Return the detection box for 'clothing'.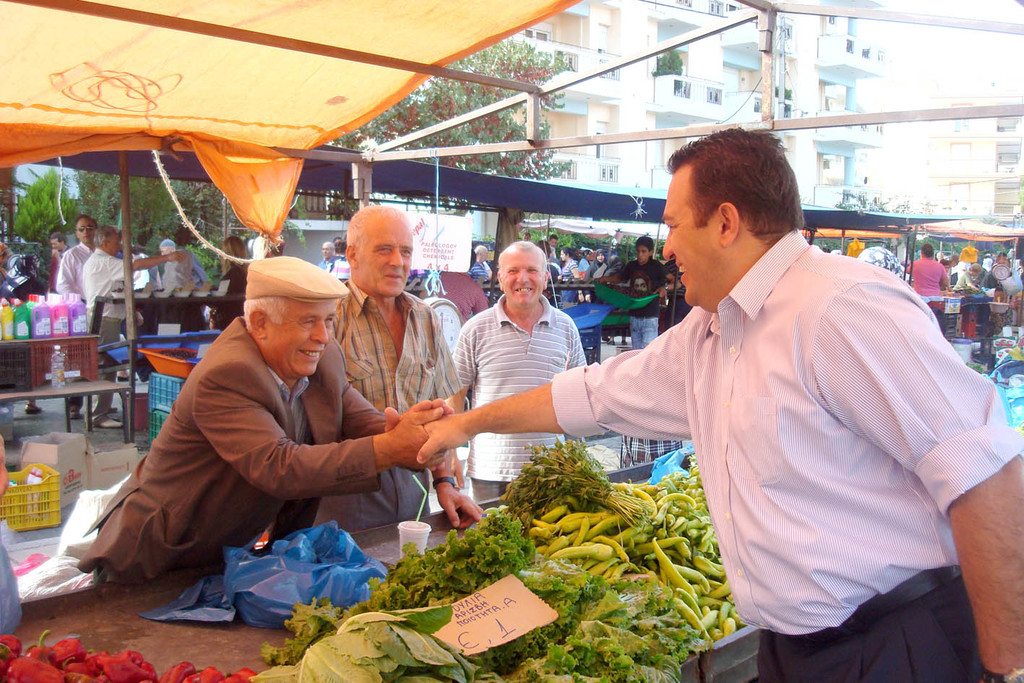
(205, 261, 246, 330).
